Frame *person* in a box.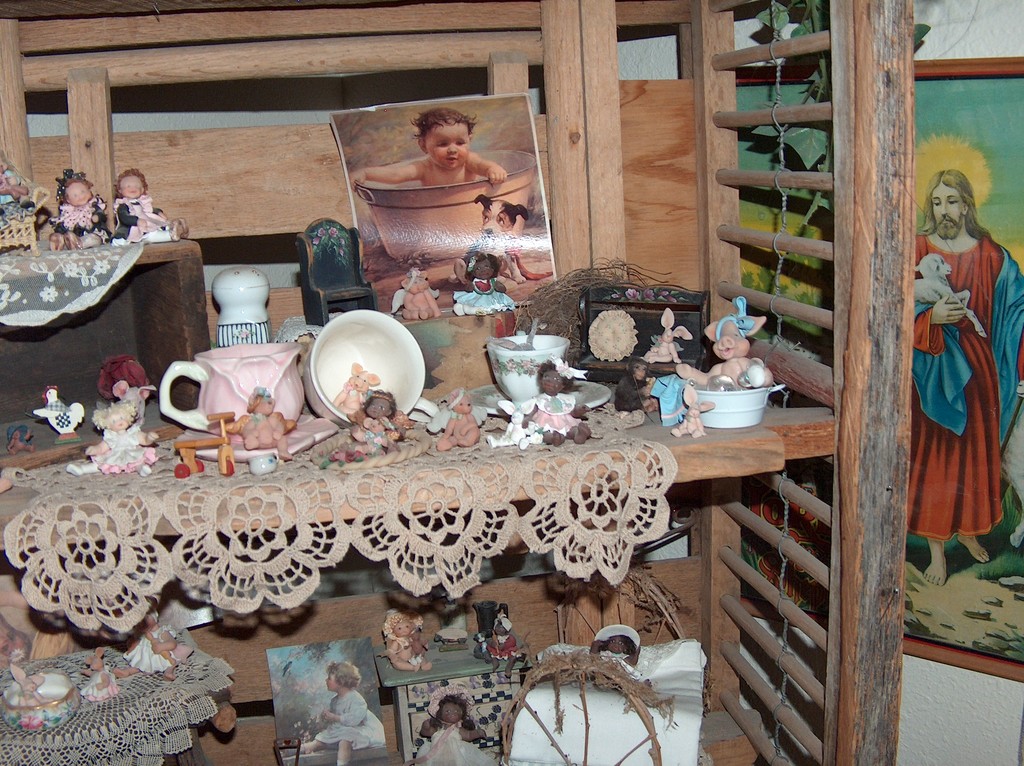
Rect(587, 623, 645, 672).
